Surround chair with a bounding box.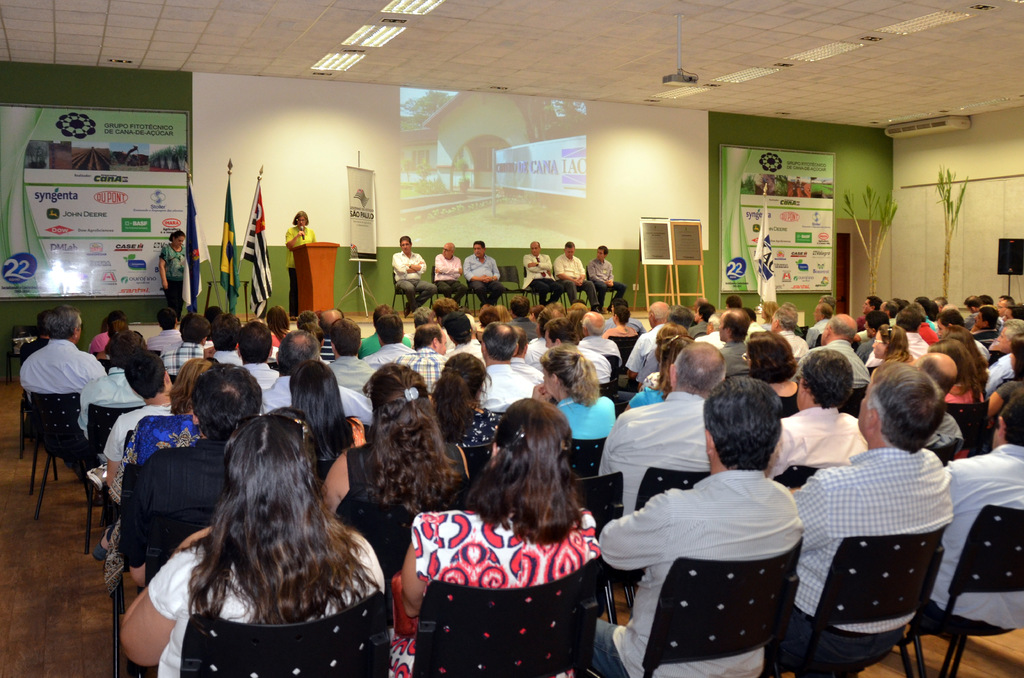
locate(552, 268, 591, 307).
